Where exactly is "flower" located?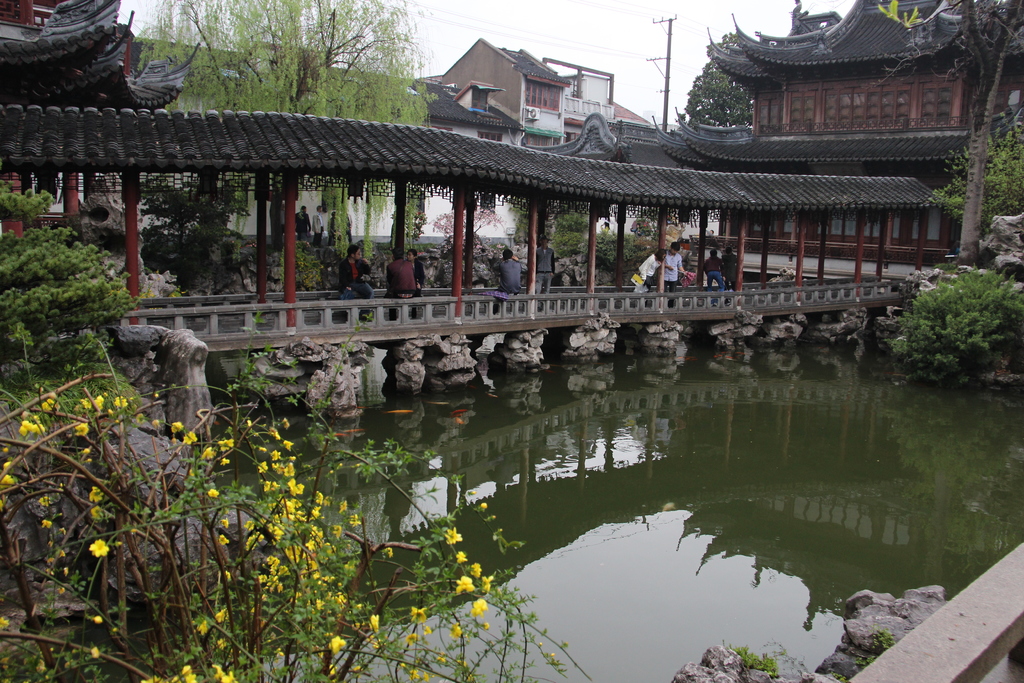
Its bounding box is [x1=408, y1=604, x2=428, y2=627].
